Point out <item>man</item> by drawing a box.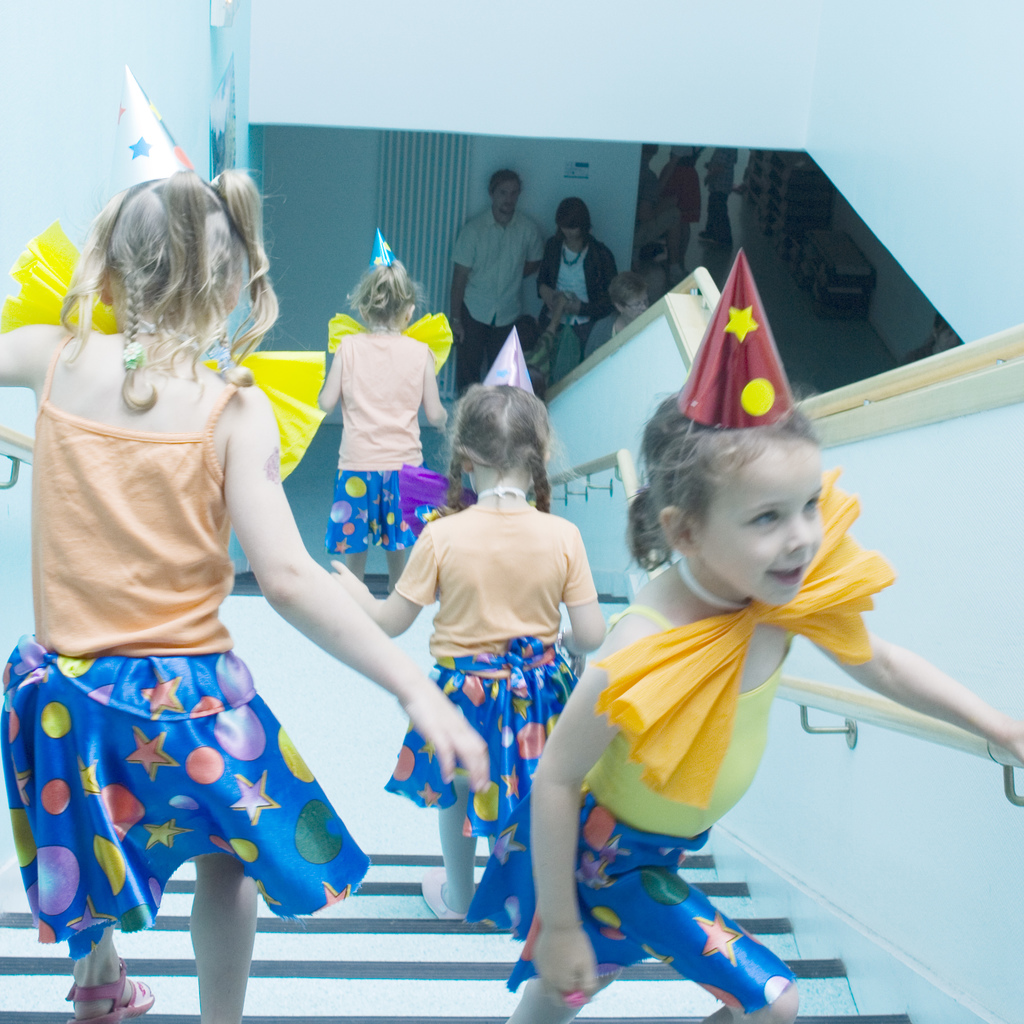
[451, 170, 547, 390].
